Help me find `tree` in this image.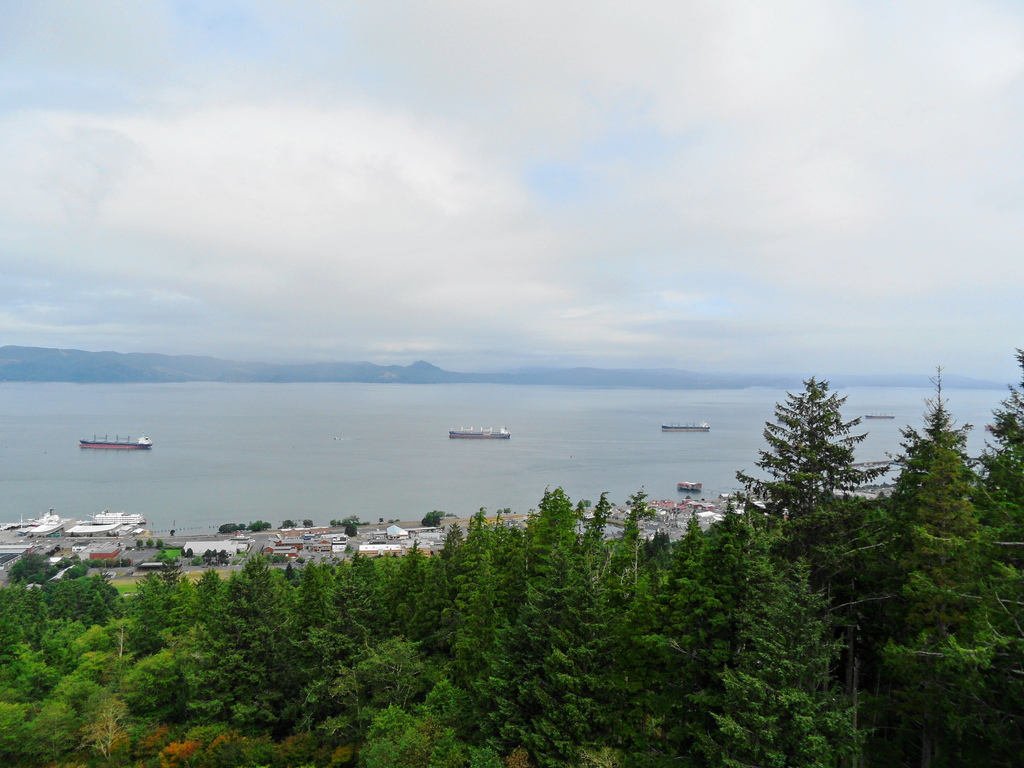
Found it: box(737, 371, 876, 586).
